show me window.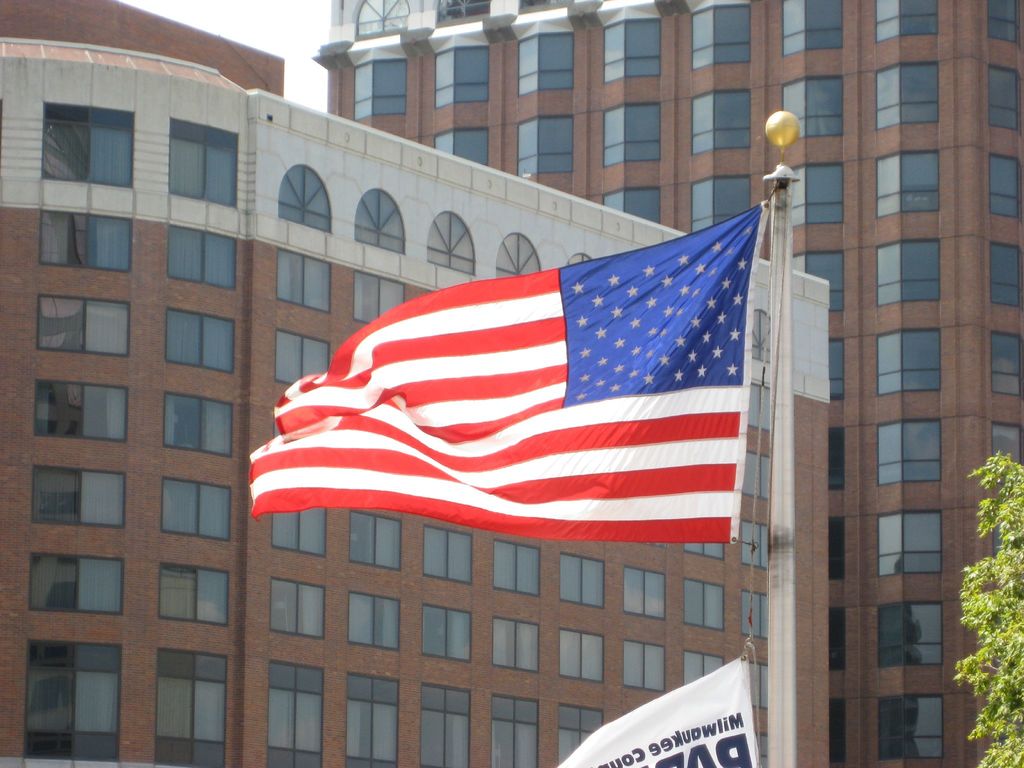
window is here: (left=684, top=579, right=729, bottom=633).
